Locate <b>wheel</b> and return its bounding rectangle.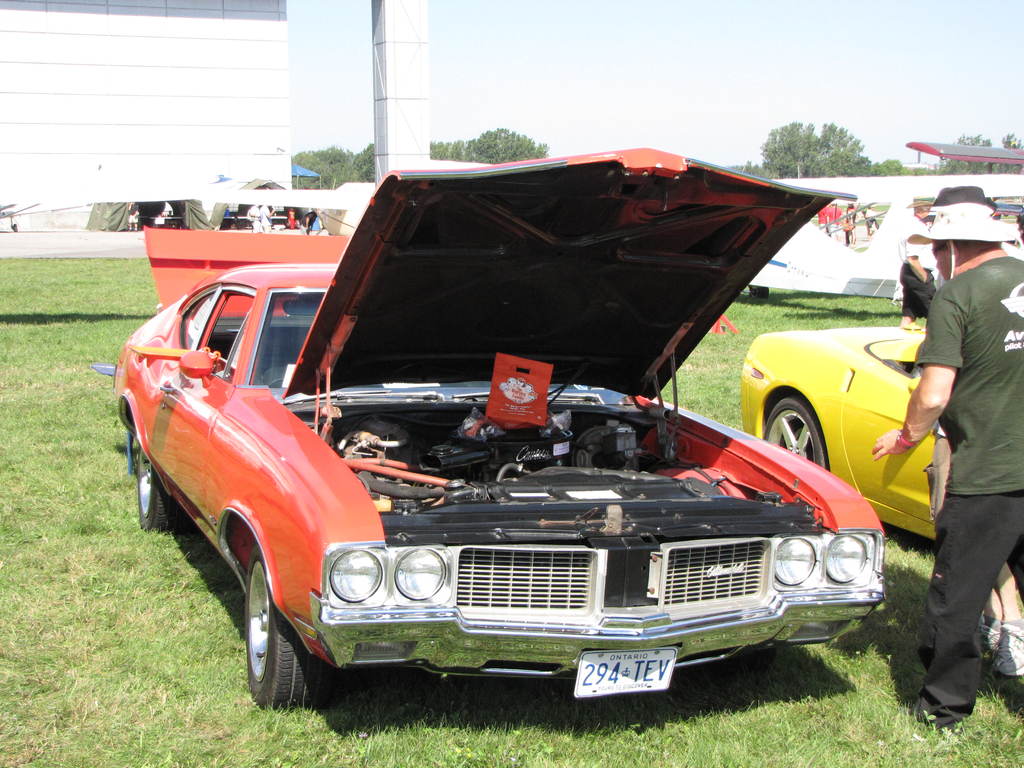
x1=737 y1=649 x2=771 y2=664.
